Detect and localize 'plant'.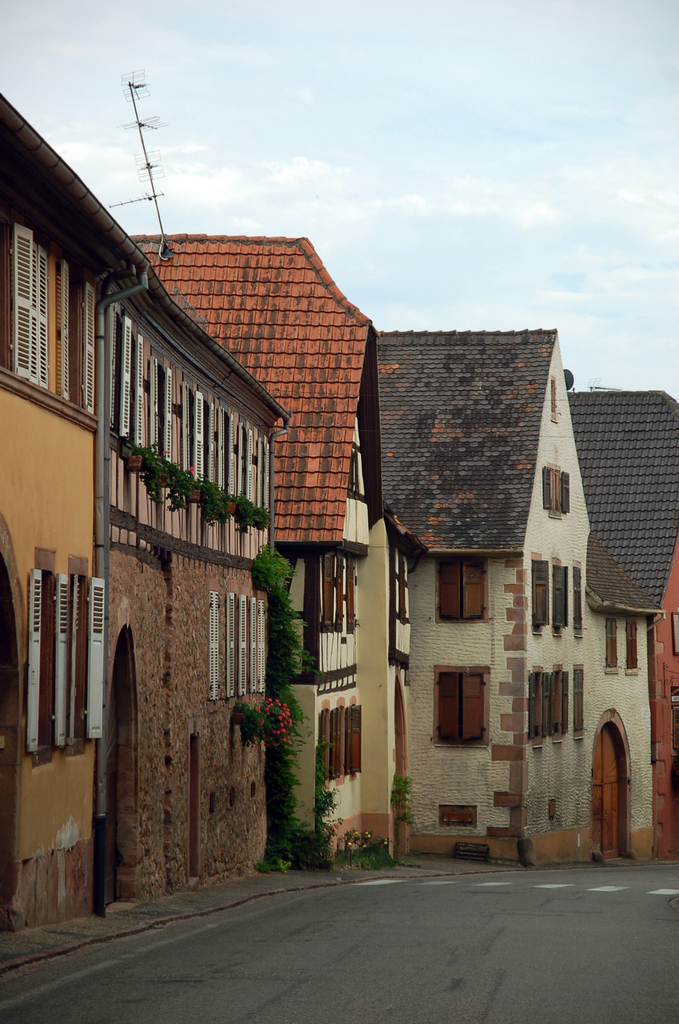
Localized at box(231, 698, 295, 749).
